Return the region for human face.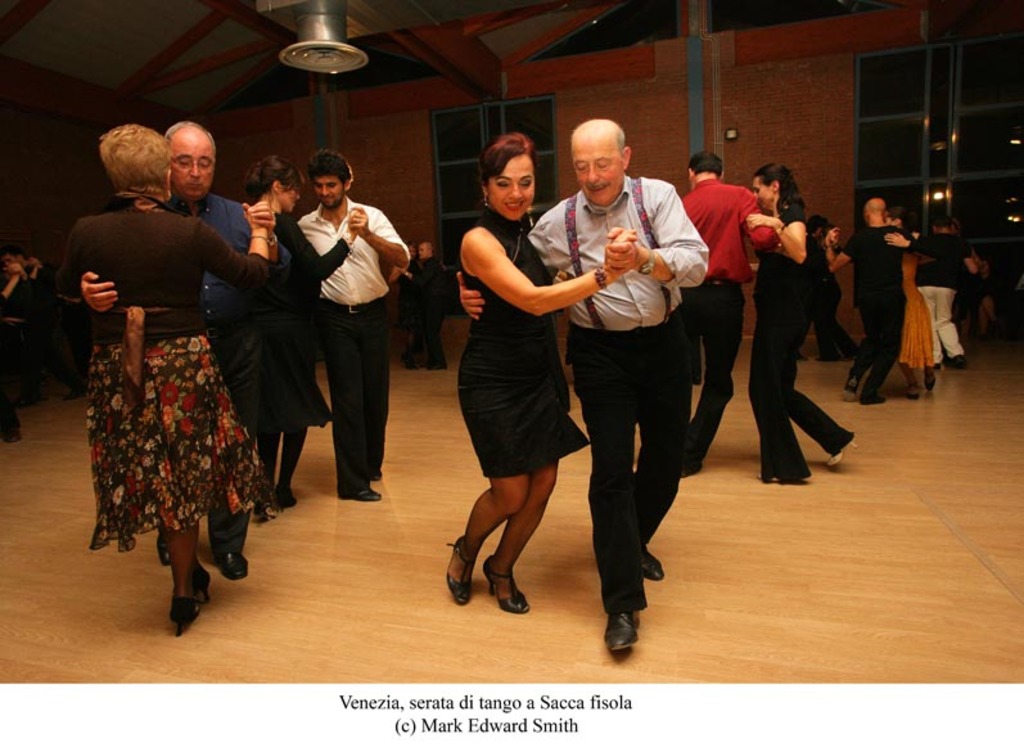
[x1=168, y1=138, x2=216, y2=203].
